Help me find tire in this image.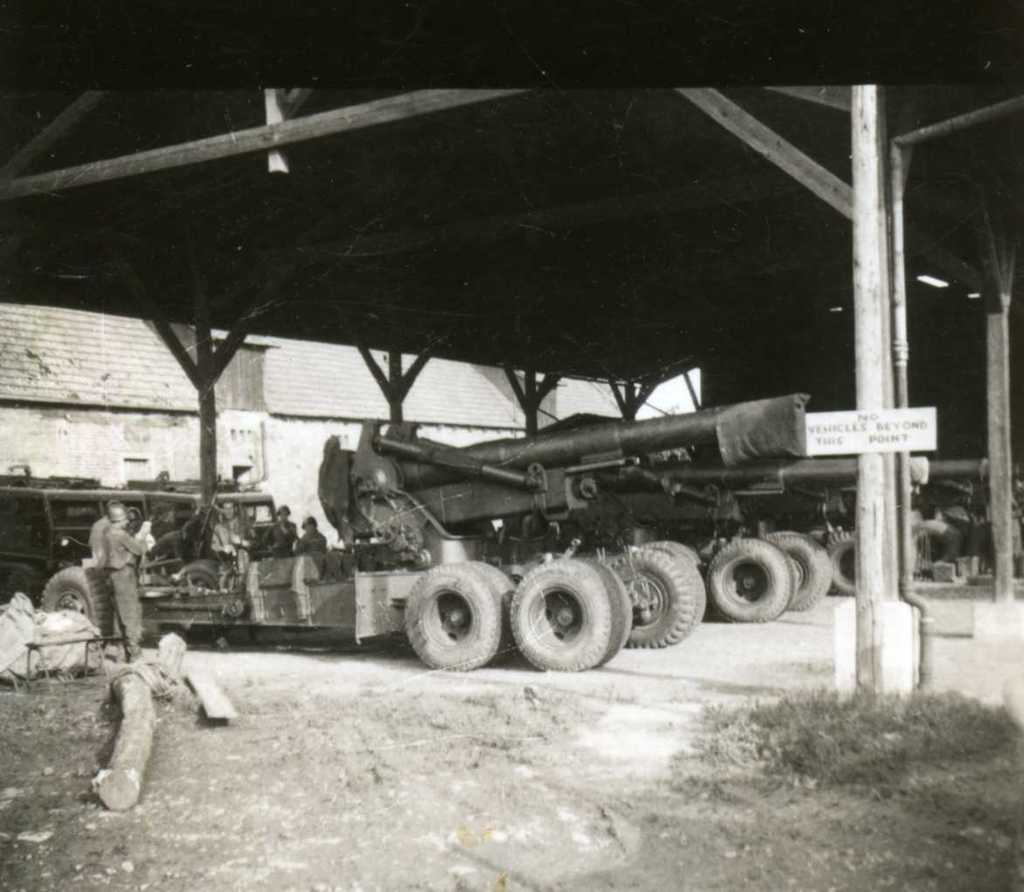
Found it: bbox(509, 560, 635, 672).
